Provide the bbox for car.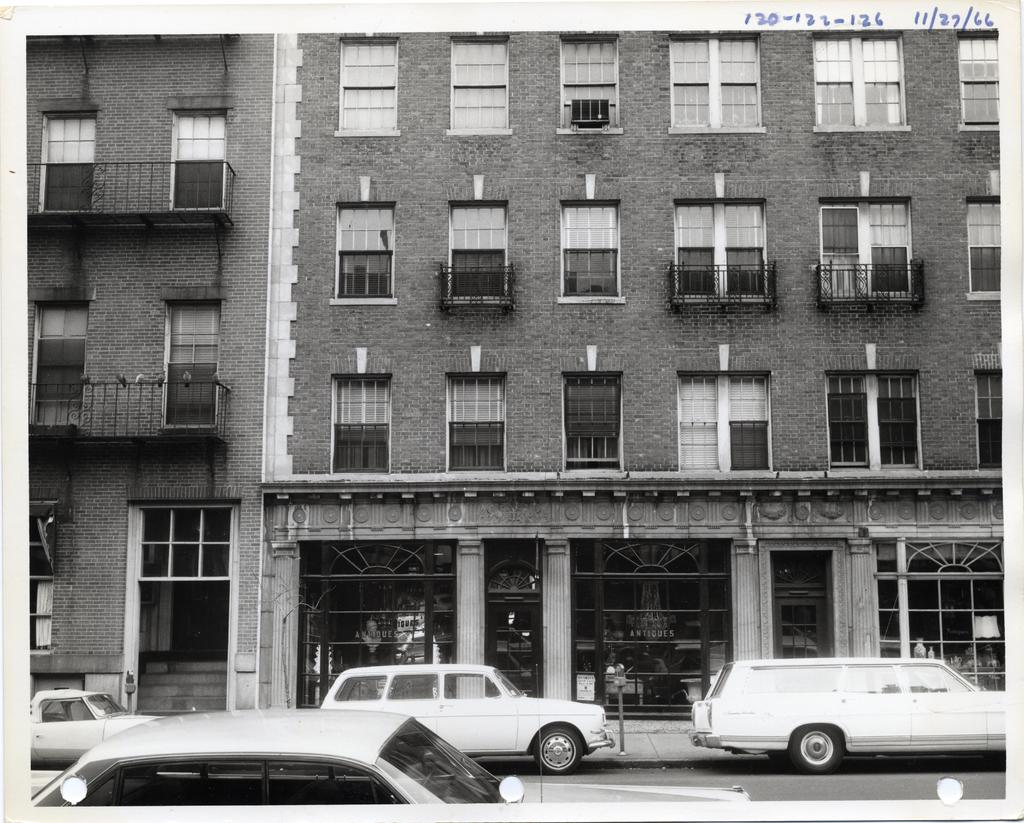
region(691, 655, 1018, 769).
